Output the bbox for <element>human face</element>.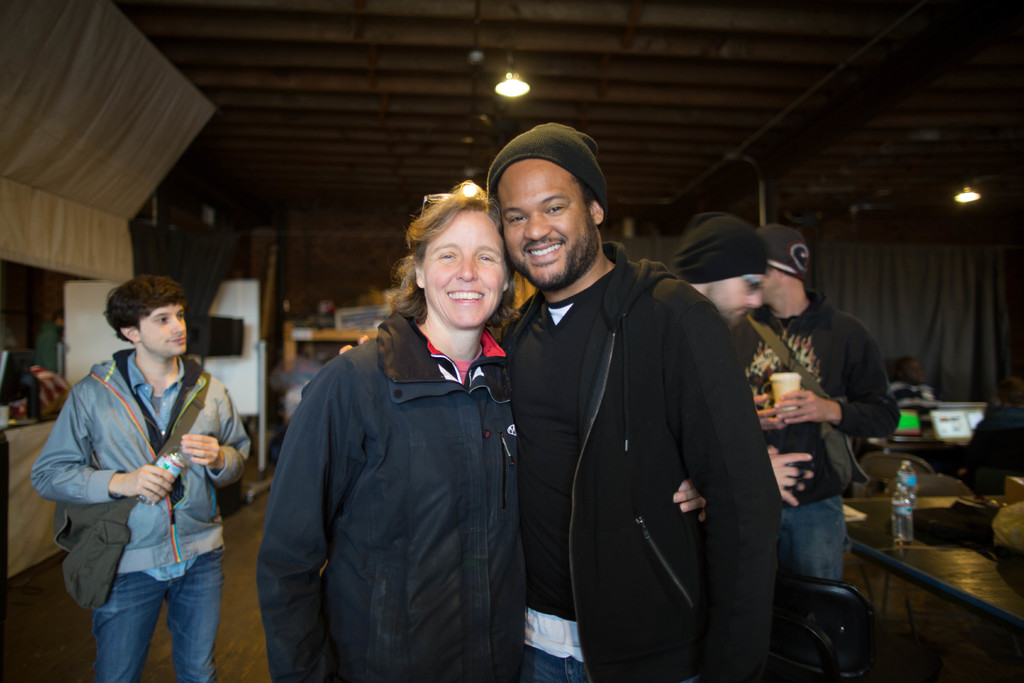
x1=710, y1=276, x2=765, y2=335.
